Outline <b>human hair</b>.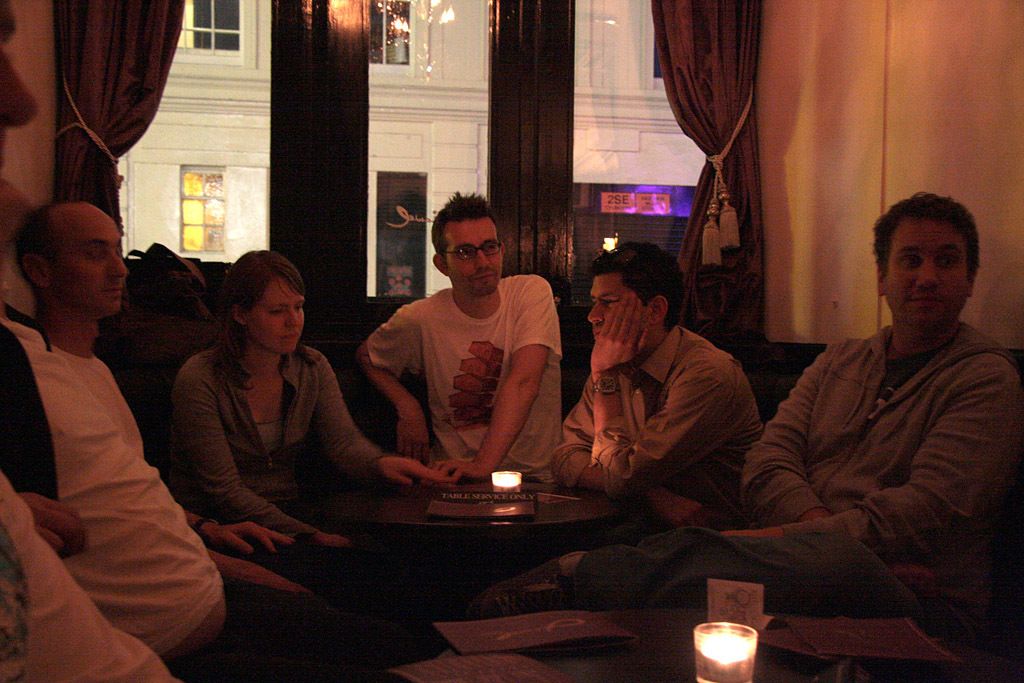
Outline: crop(873, 187, 984, 286).
